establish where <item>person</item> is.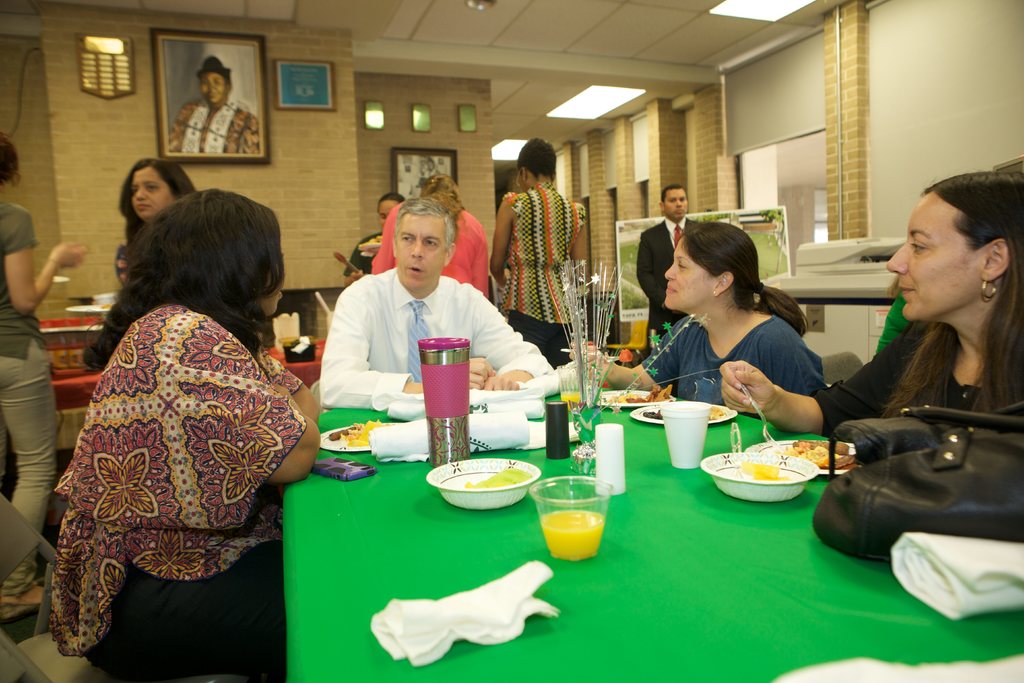
Established at 120/152/195/283.
